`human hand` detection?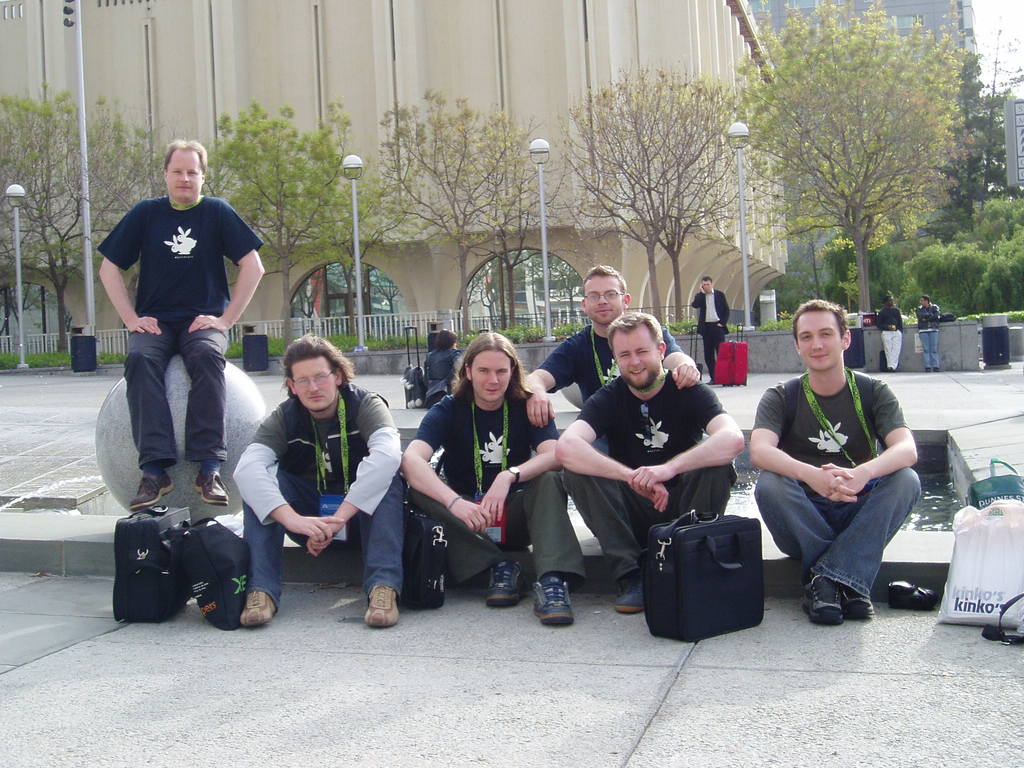
478, 478, 514, 527
